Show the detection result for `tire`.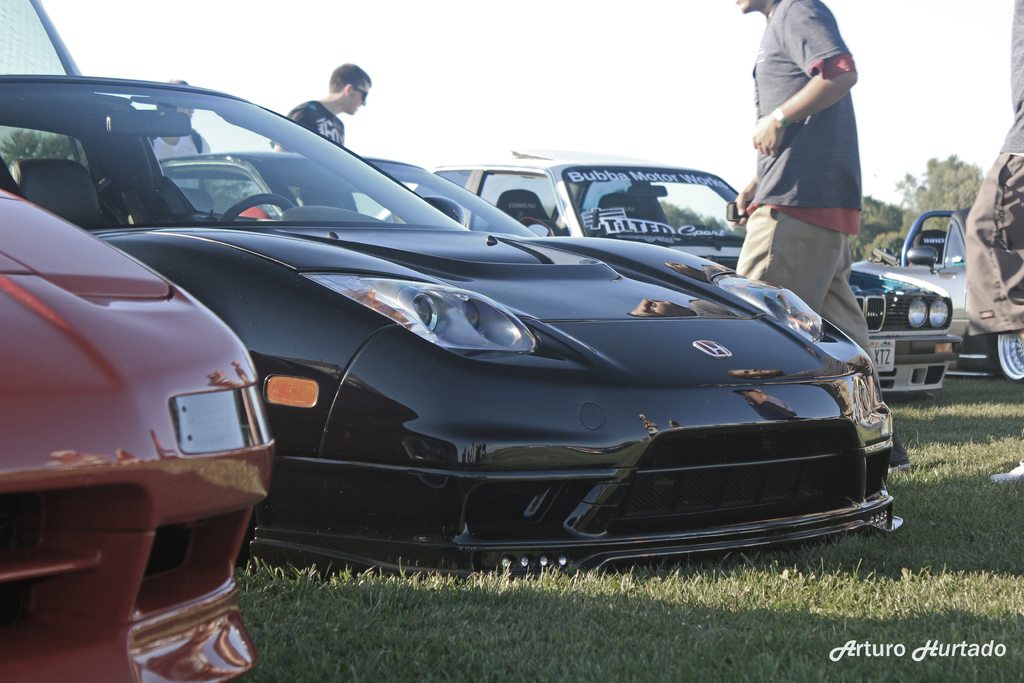
x1=988 y1=331 x2=1023 y2=386.
